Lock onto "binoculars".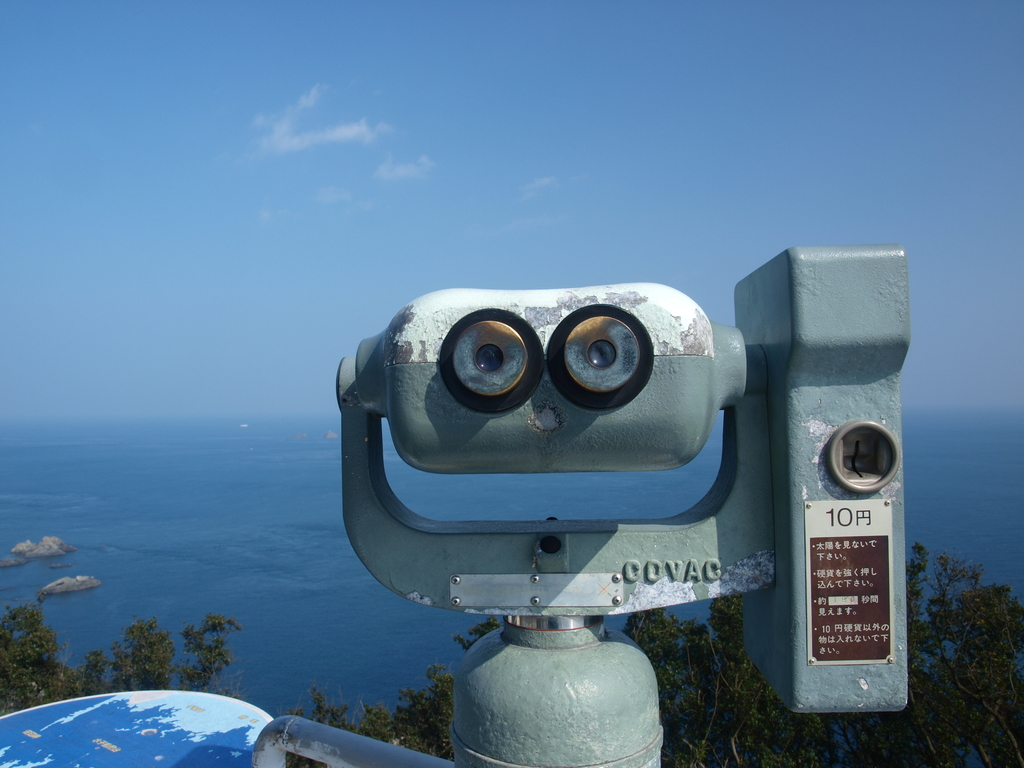
Locked: 380/284/718/477.
